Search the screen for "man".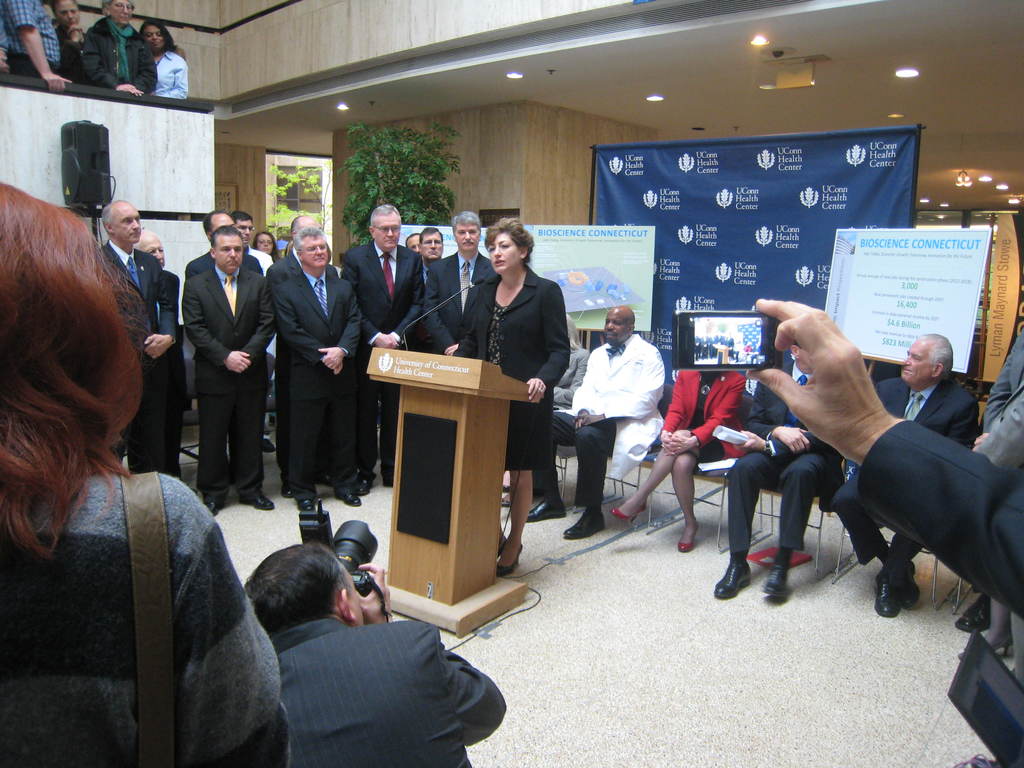
Found at l=746, t=296, r=1023, b=618.
